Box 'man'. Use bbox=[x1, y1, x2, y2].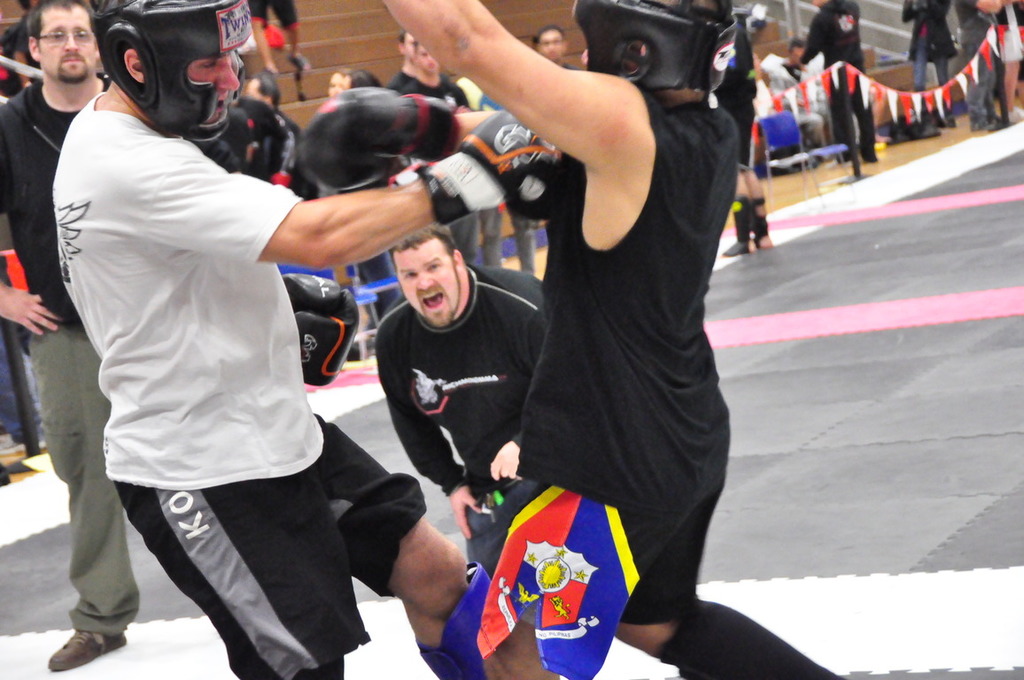
bbox=[400, 40, 474, 262].
